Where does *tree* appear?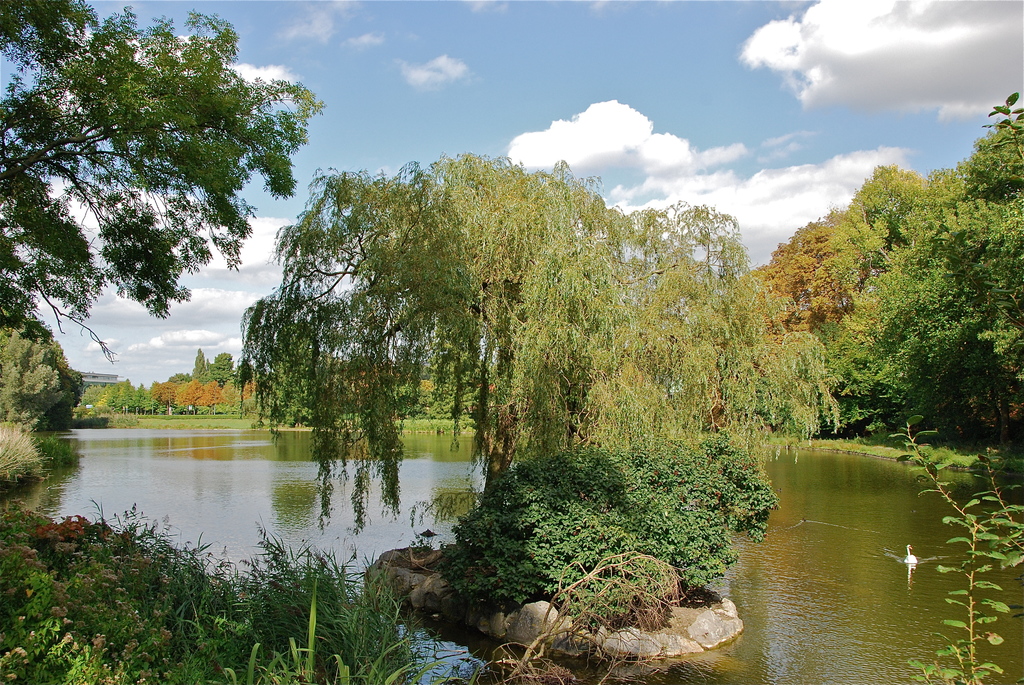
Appears at crop(175, 375, 201, 413).
